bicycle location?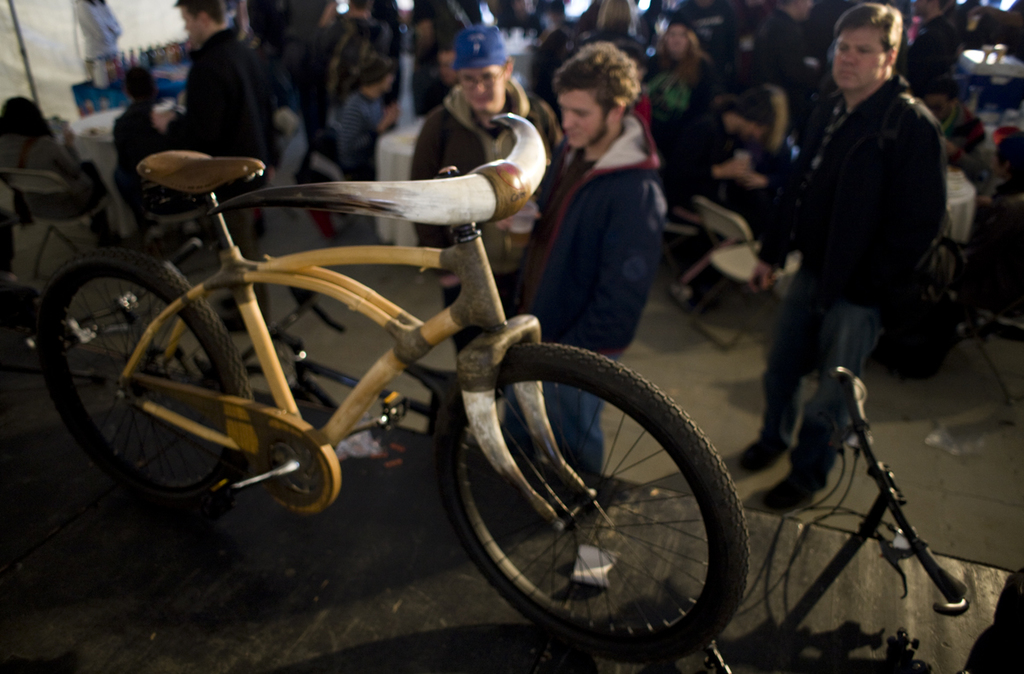
box=[40, 116, 897, 635]
